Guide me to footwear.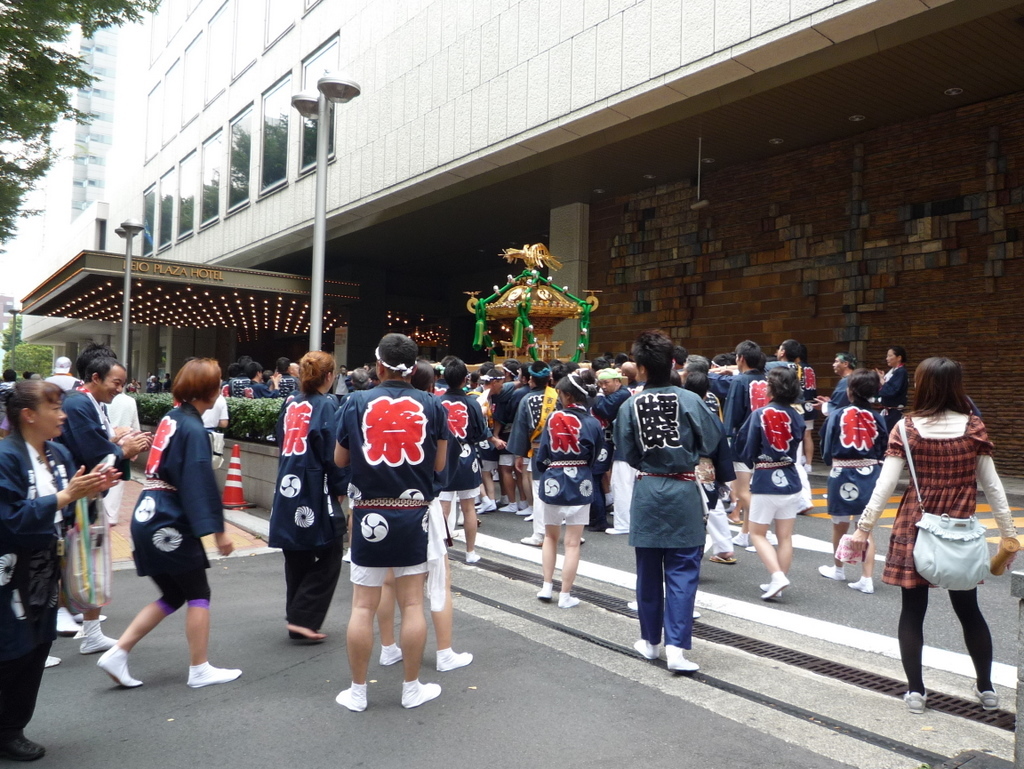
Guidance: <bbox>670, 644, 699, 673</bbox>.
